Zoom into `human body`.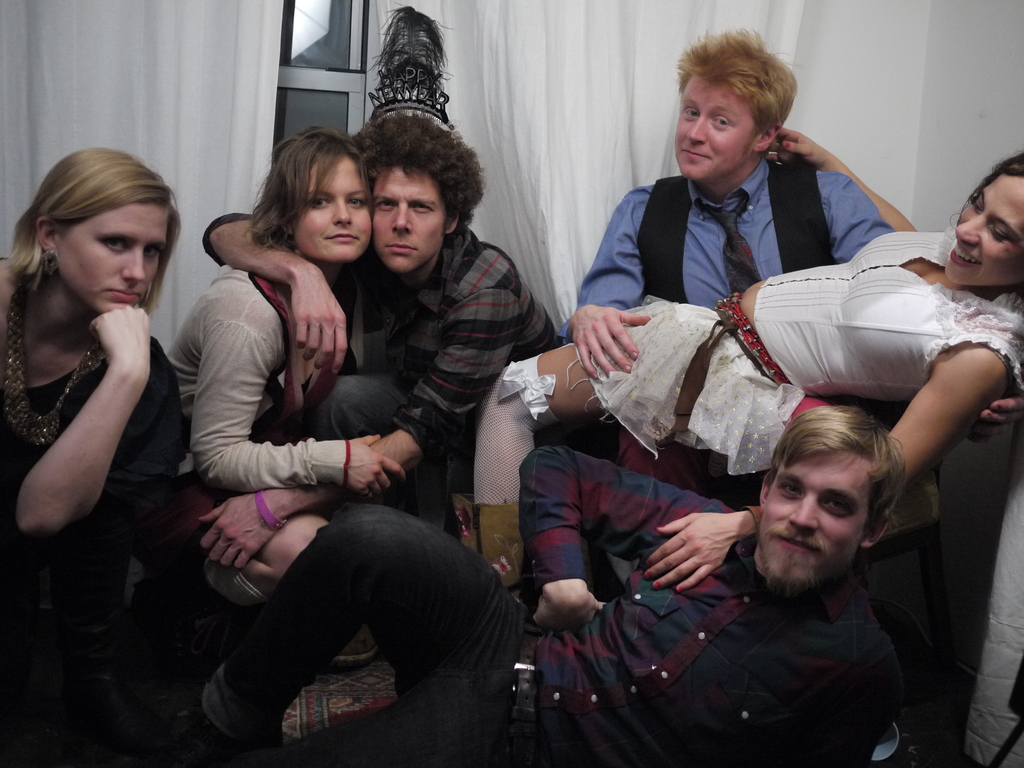
Zoom target: bbox=[201, 225, 564, 536].
